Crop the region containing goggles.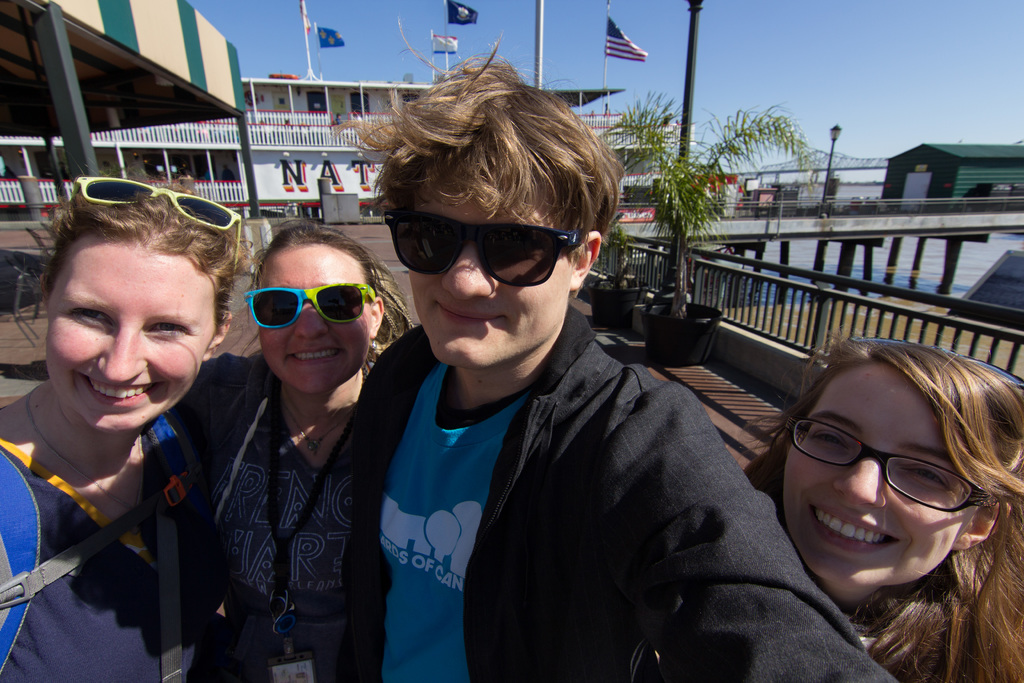
Crop region: (left=243, top=283, right=384, bottom=336).
